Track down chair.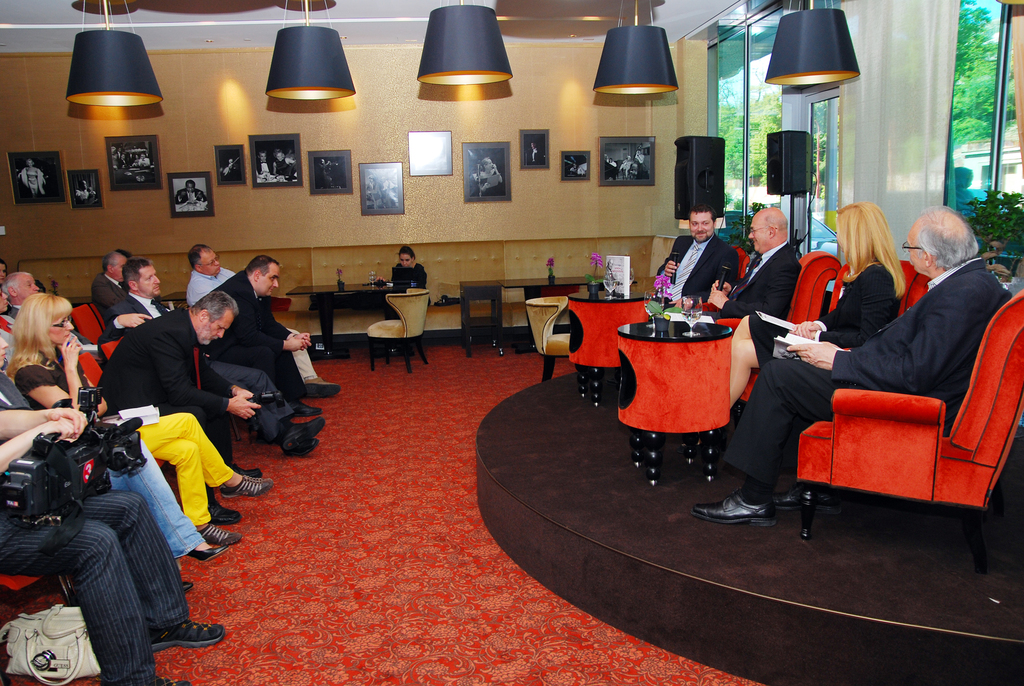
Tracked to select_region(0, 568, 77, 623).
